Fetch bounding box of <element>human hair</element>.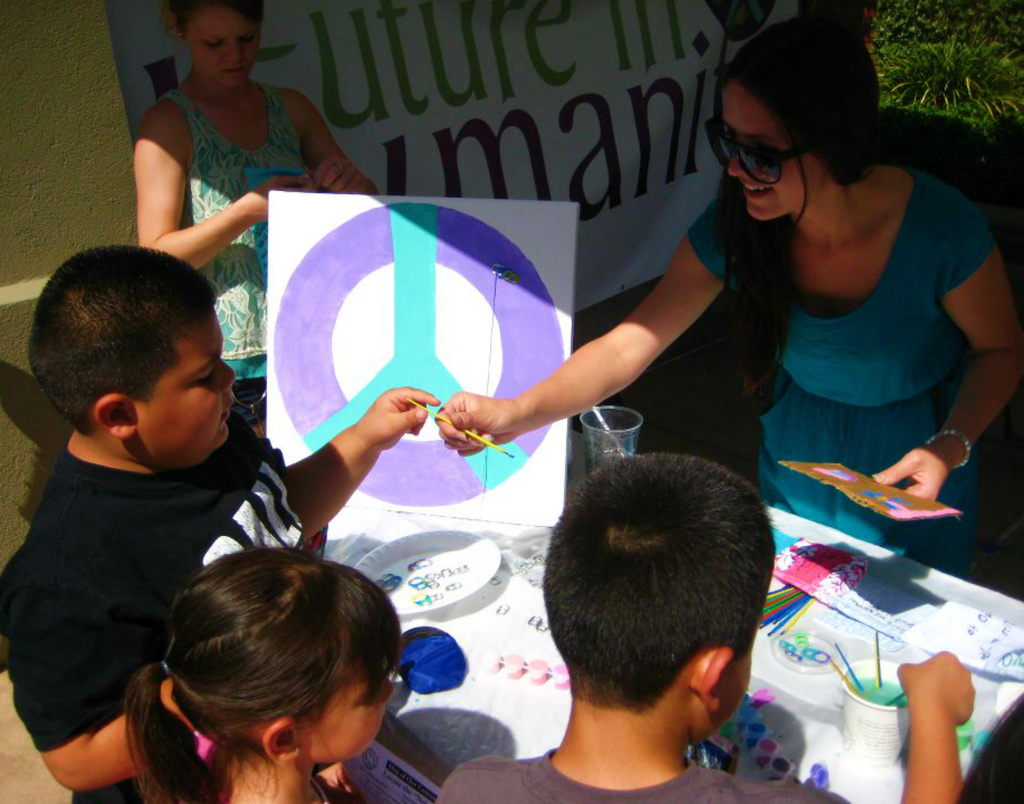
Bbox: {"left": 541, "top": 453, "right": 773, "bottom": 712}.
